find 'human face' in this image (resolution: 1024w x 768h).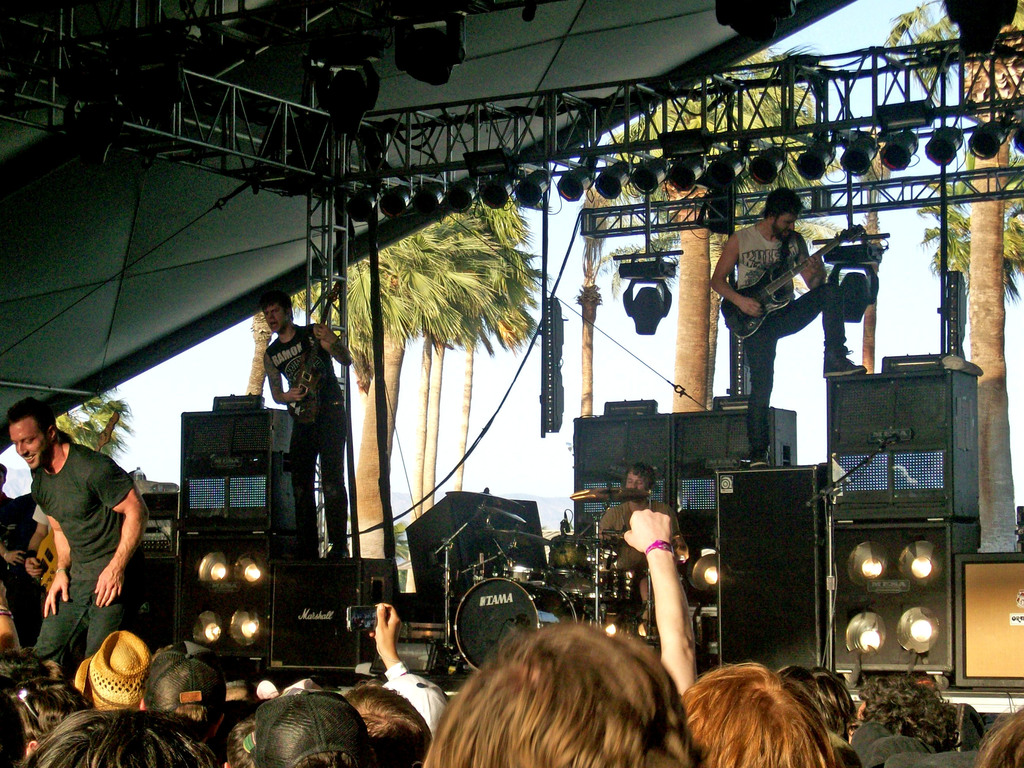
crop(771, 208, 795, 239).
